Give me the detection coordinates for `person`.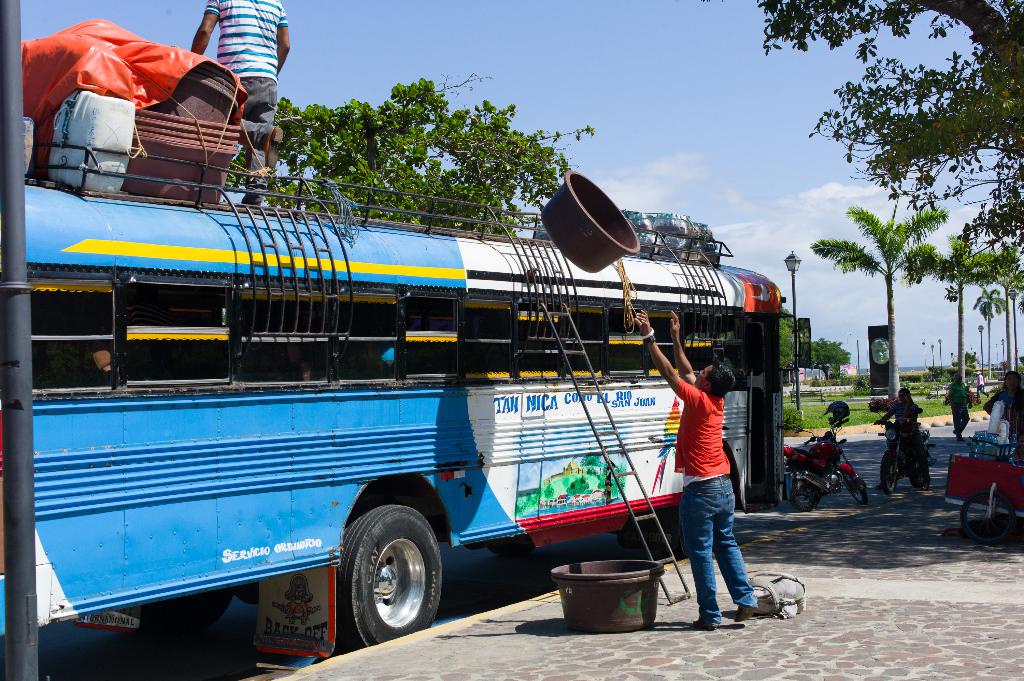
(876,390,919,477).
